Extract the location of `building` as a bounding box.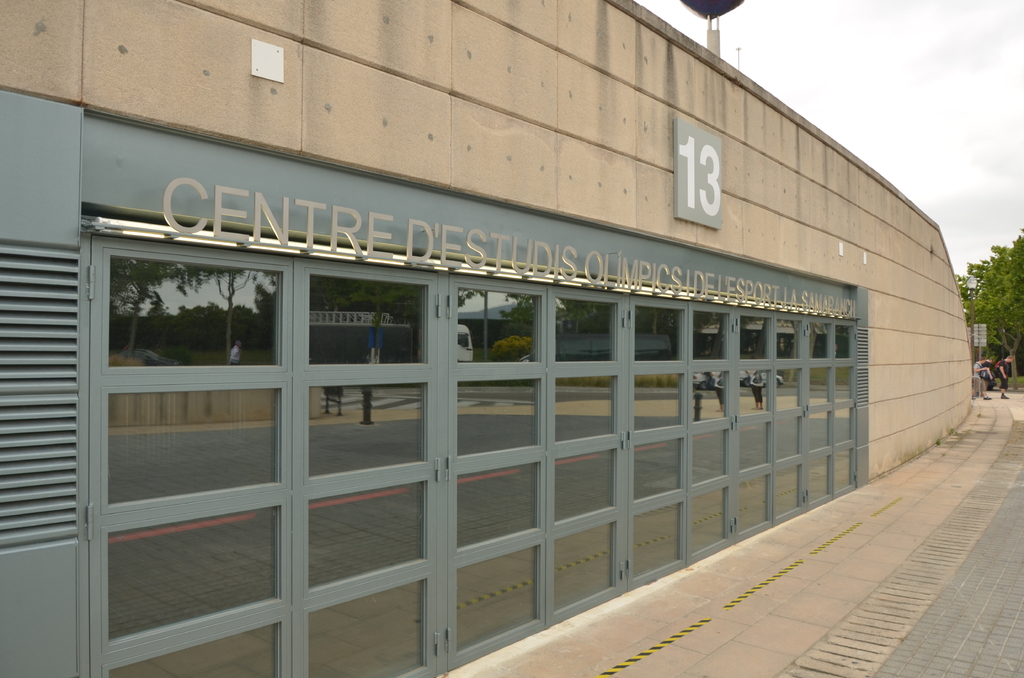
<box>0,0,971,677</box>.
